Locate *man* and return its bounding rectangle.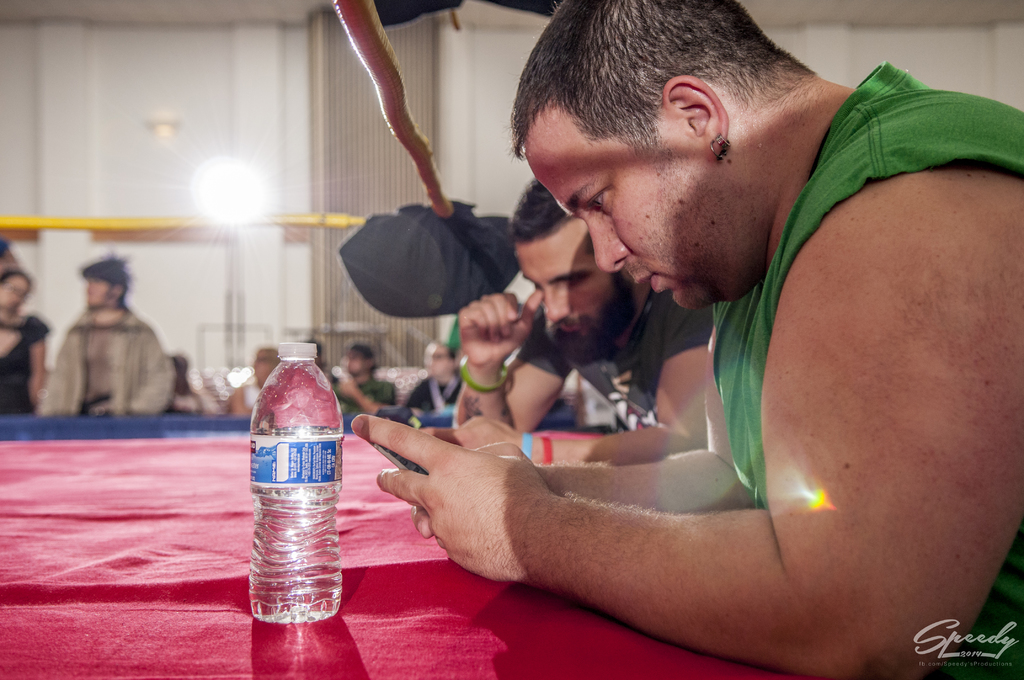
crop(343, 22, 1001, 654).
